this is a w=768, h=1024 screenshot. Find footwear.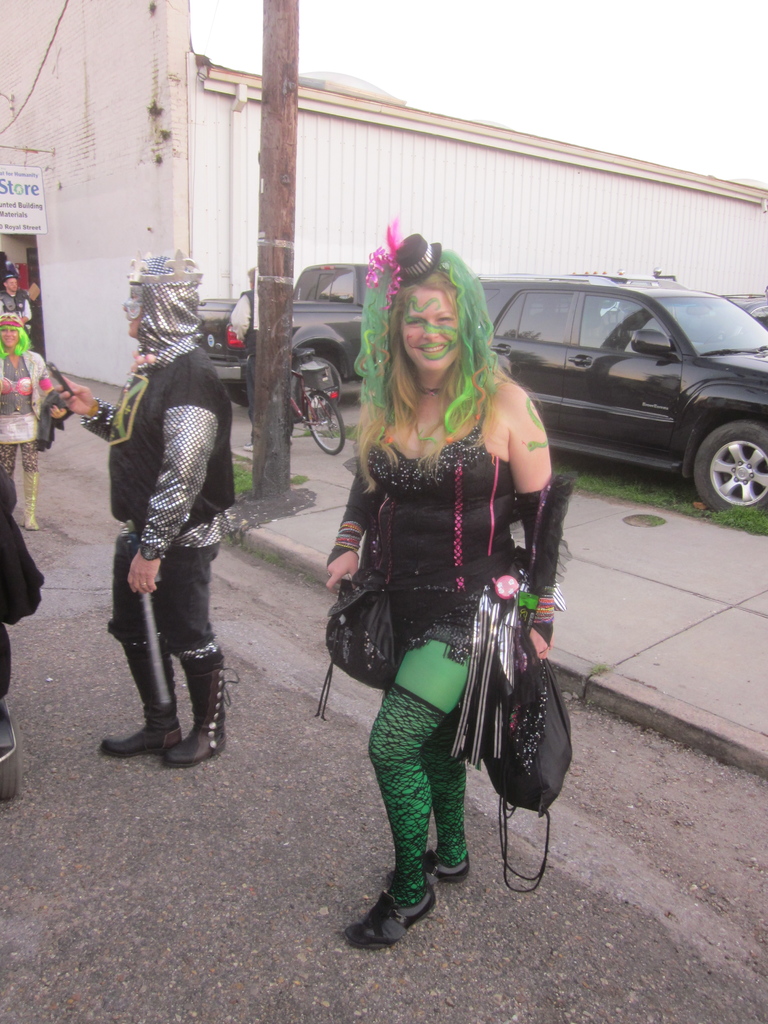
Bounding box: 164 653 246 769.
